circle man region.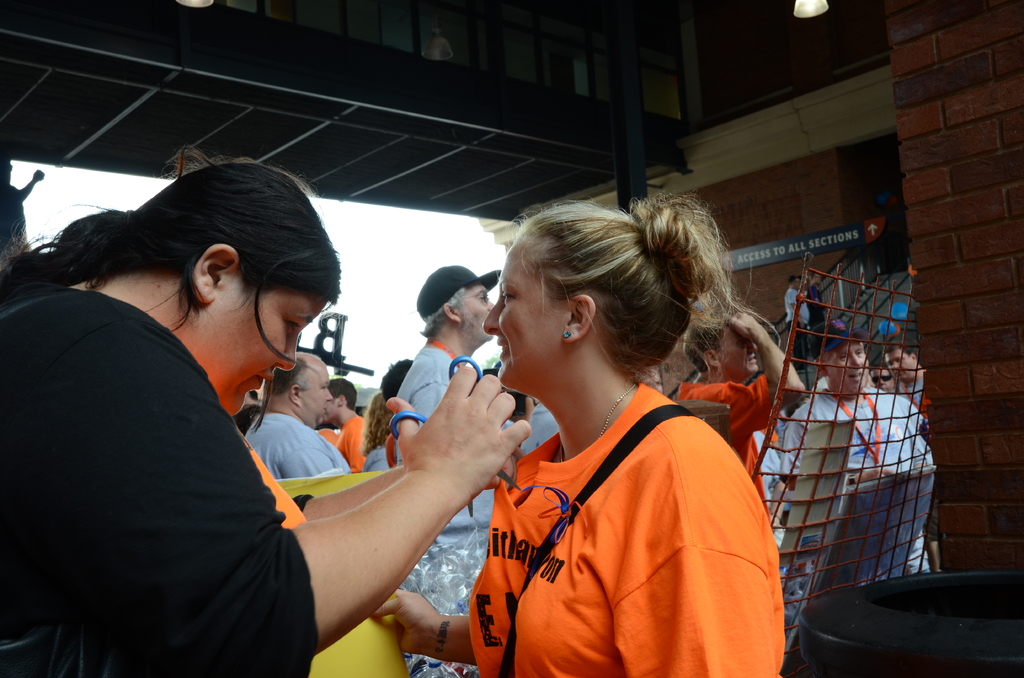
Region: Rect(885, 337, 945, 571).
